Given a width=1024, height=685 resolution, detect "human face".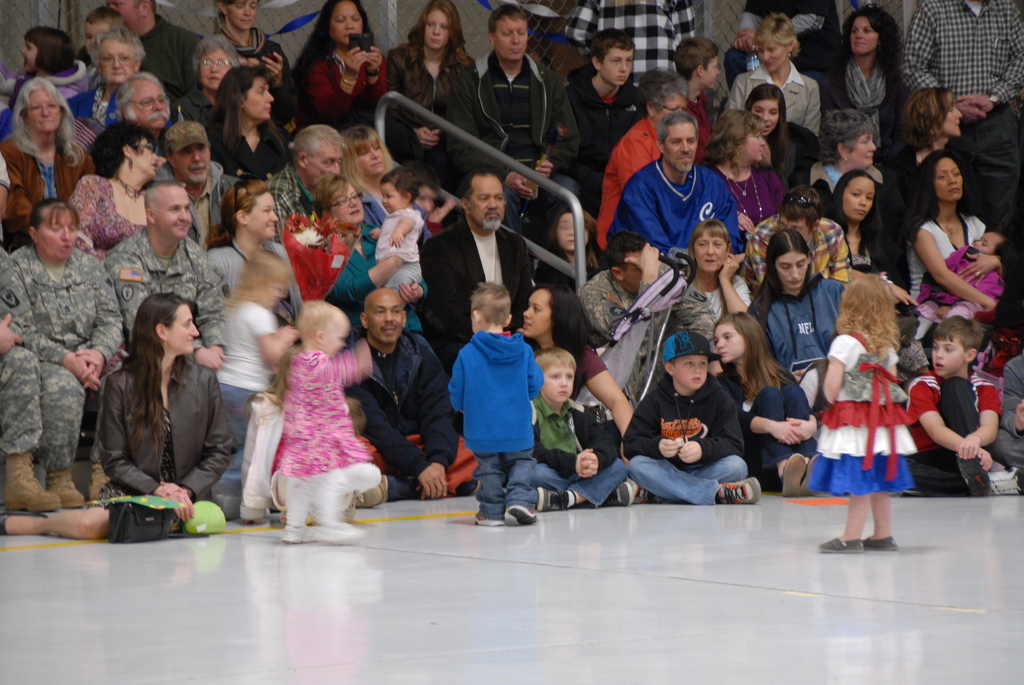
Rect(522, 290, 552, 331).
